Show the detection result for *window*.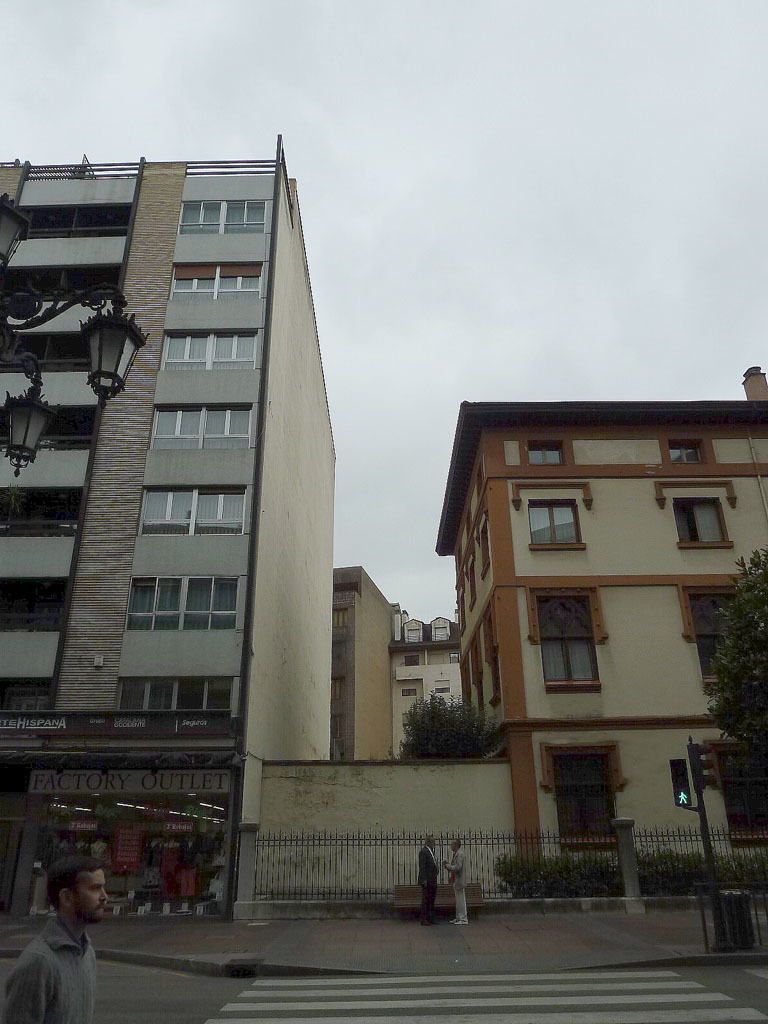
{"left": 539, "top": 593, "right": 594, "bottom": 689}.
